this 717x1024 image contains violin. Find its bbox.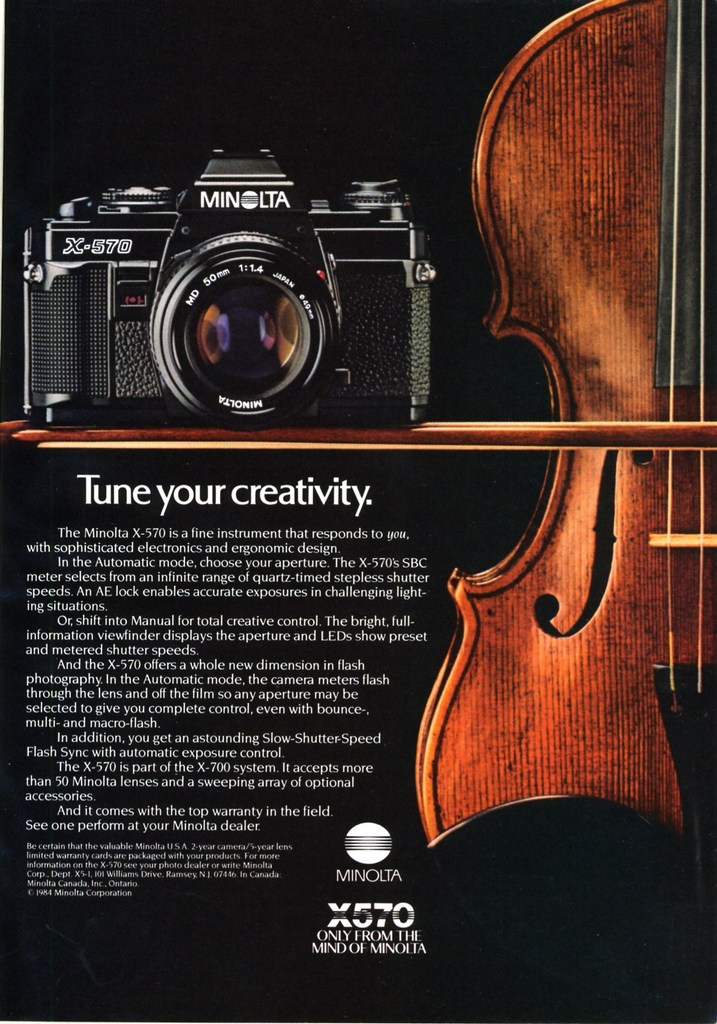
(left=388, top=0, right=716, bottom=936).
